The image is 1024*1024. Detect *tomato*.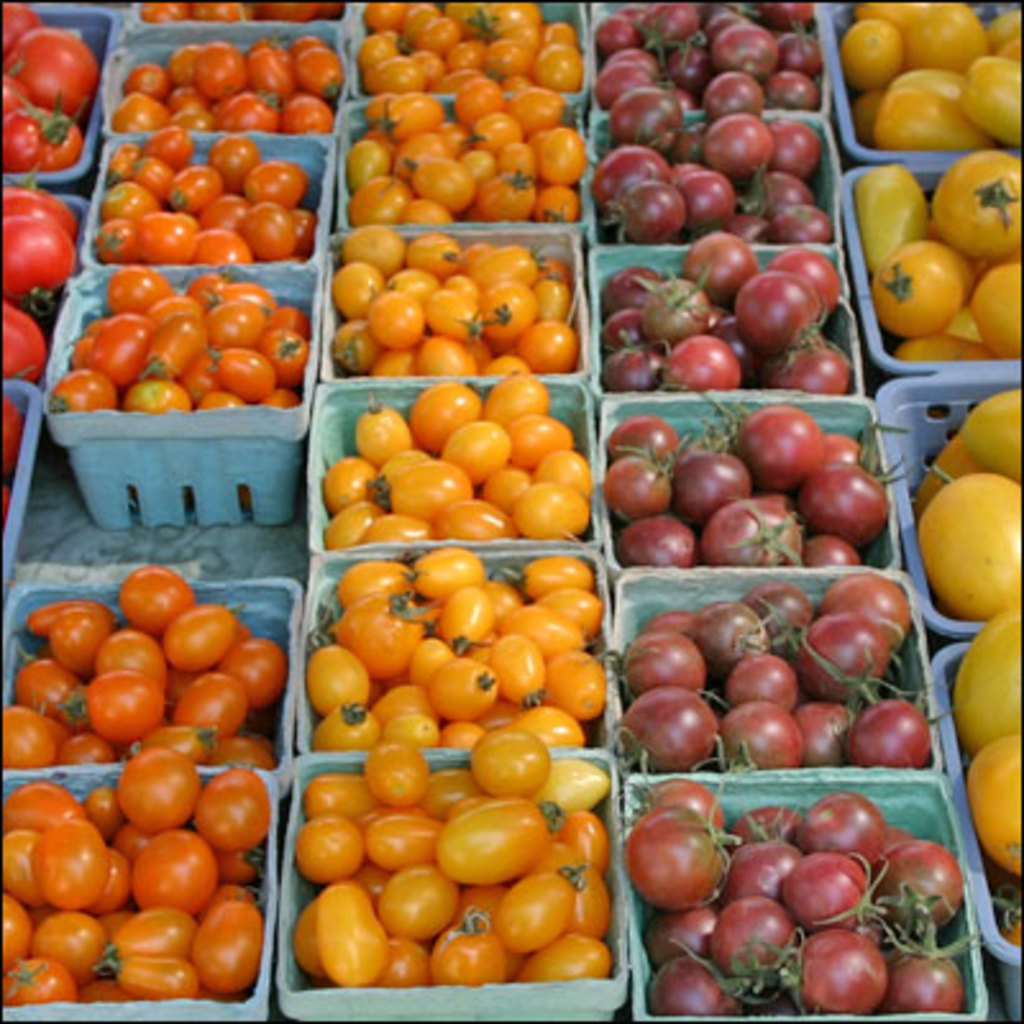
Detection: [left=988, top=881, right=1021, bottom=945].
